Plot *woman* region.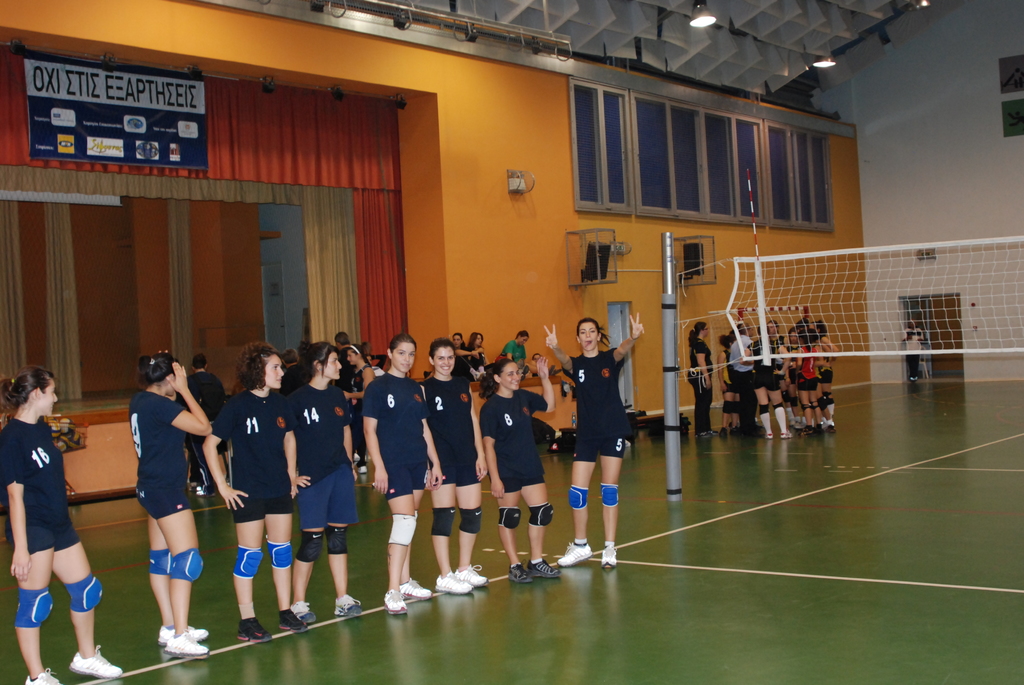
Plotted at [111, 342, 216, 659].
